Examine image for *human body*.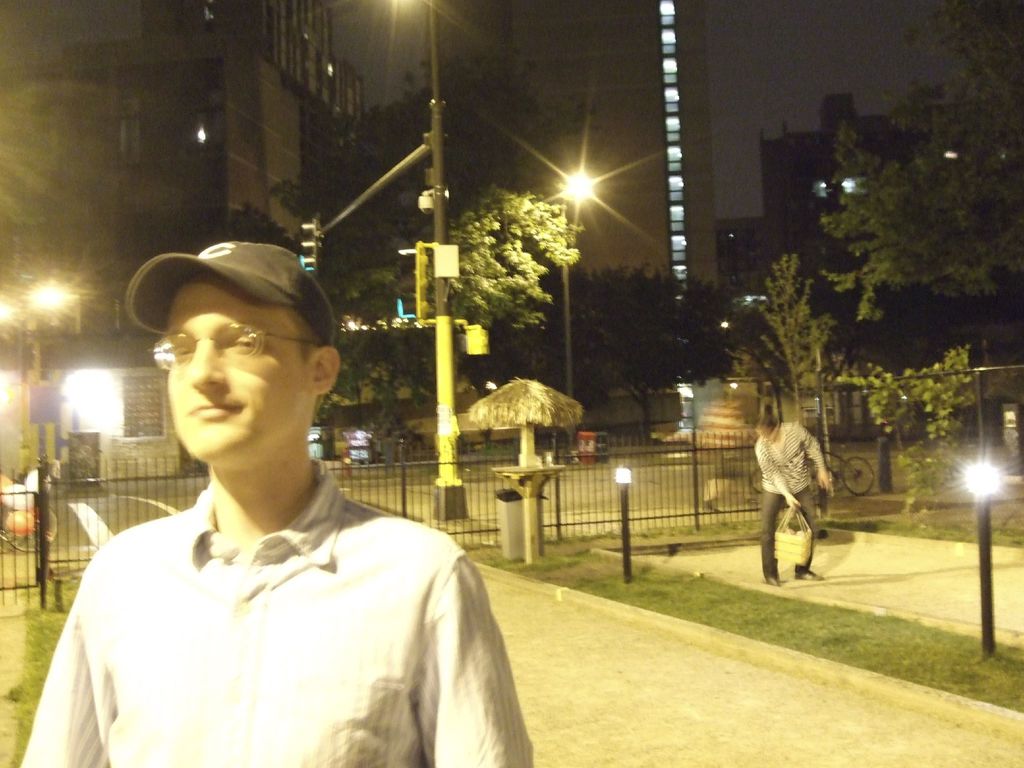
Examination result: 51, 328, 521, 767.
